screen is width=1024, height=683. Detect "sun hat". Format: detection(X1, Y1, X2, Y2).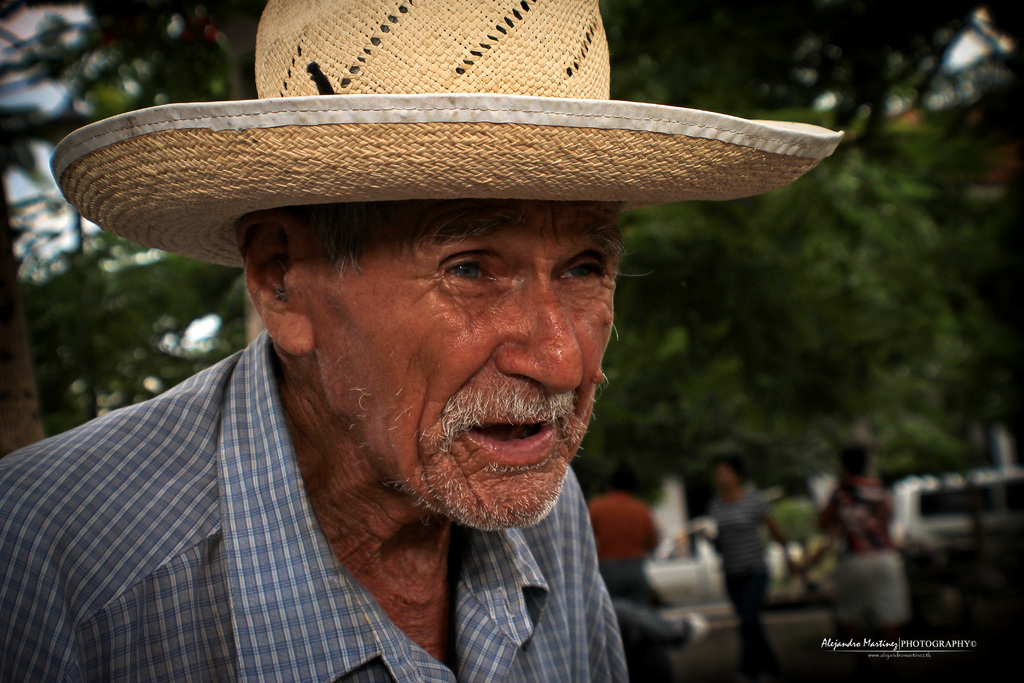
detection(45, 0, 840, 256).
